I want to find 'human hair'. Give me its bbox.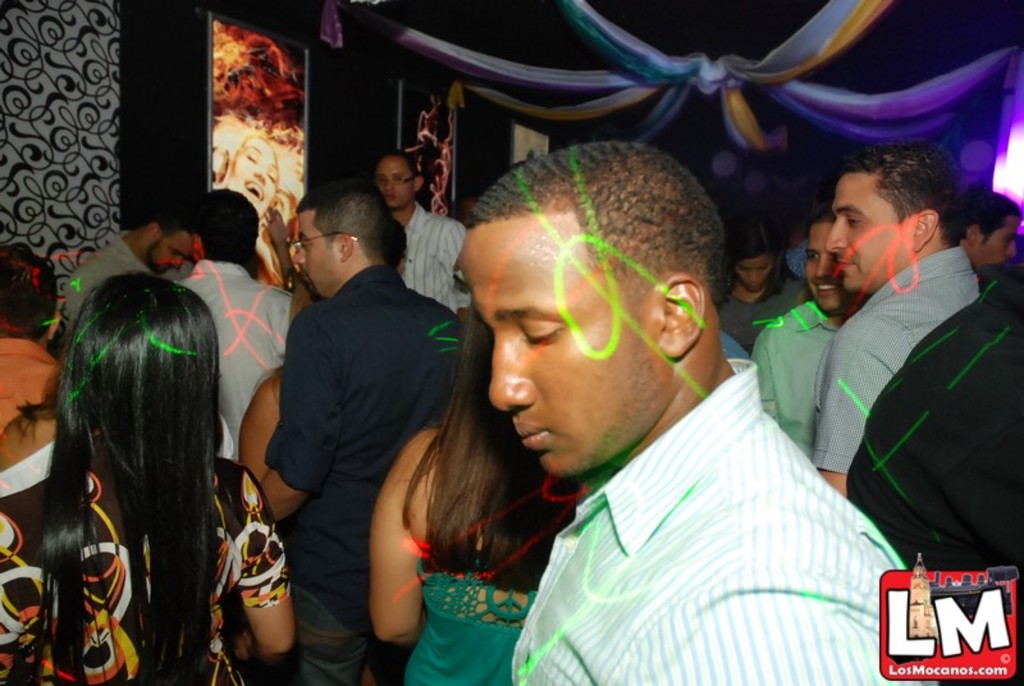
rect(29, 233, 230, 663).
